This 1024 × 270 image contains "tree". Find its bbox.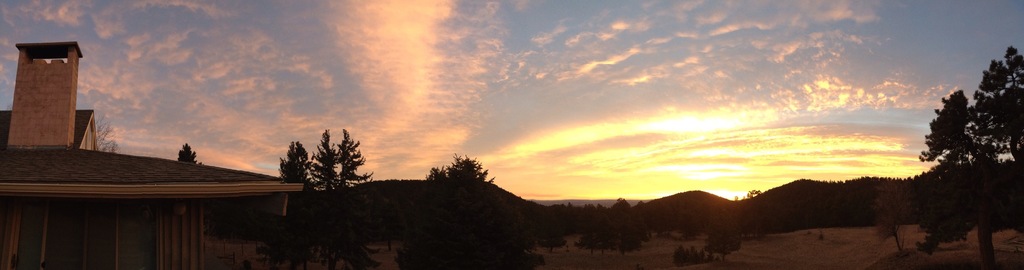
79 108 118 157.
